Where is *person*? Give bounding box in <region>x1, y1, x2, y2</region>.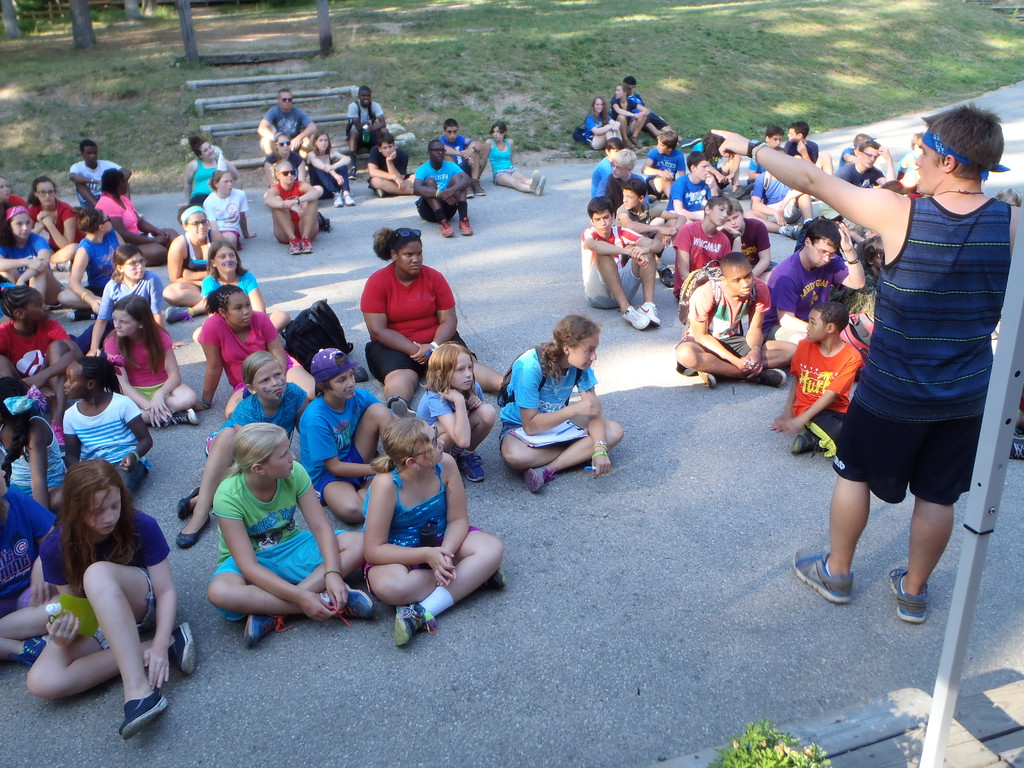
<region>92, 164, 183, 259</region>.
